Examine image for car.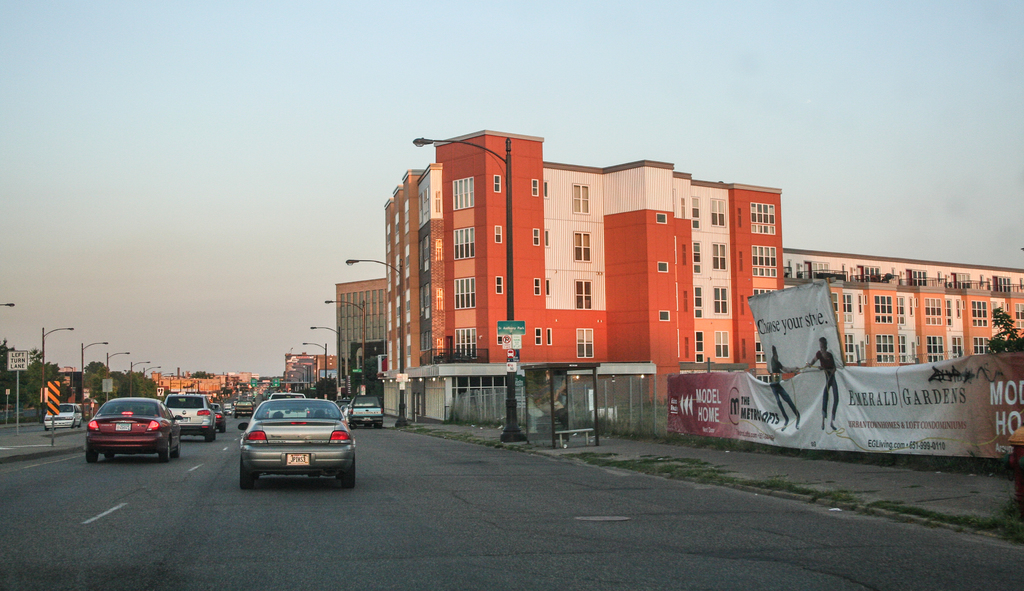
Examination result: [221,388,355,484].
